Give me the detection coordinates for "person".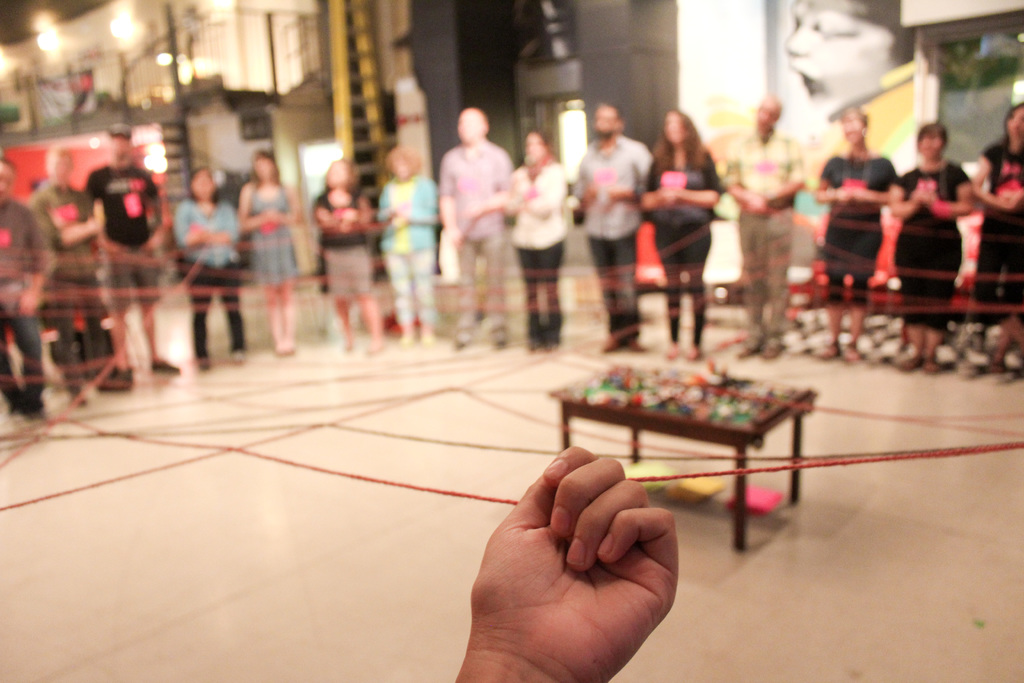
165,160,253,369.
